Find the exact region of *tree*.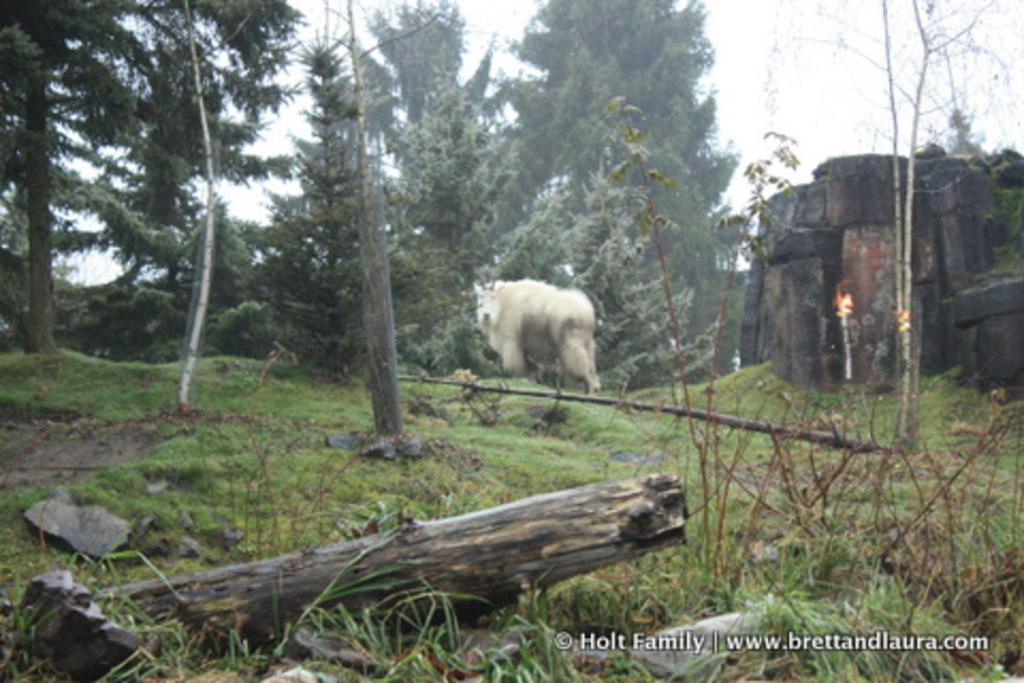
Exact region: [x1=503, y1=0, x2=753, y2=399].
